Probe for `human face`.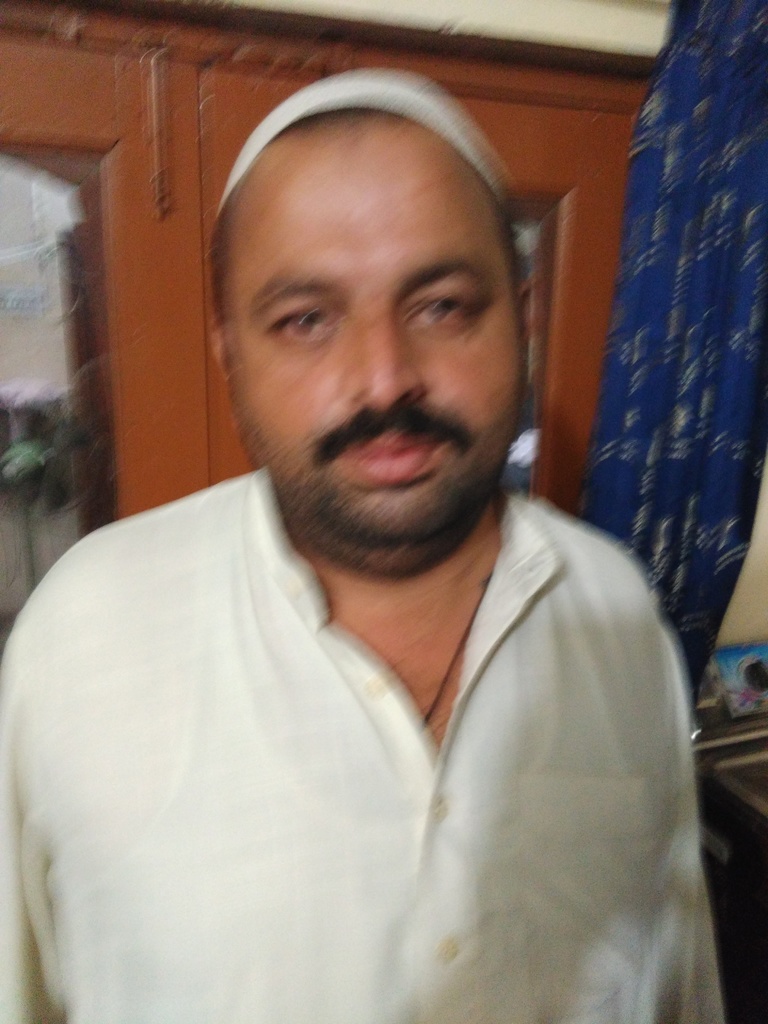
Probe result: [left=227, top=134, right=536, bottom=541].
